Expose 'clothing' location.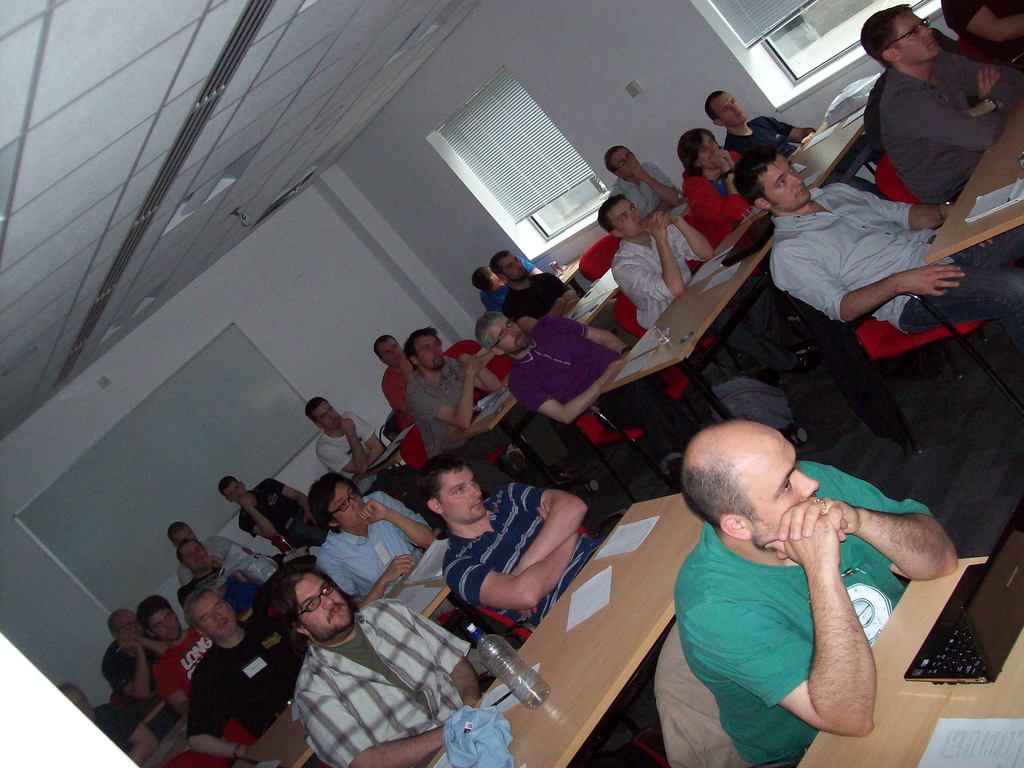
Exposed at bbox(499, 314, 681, 444).
